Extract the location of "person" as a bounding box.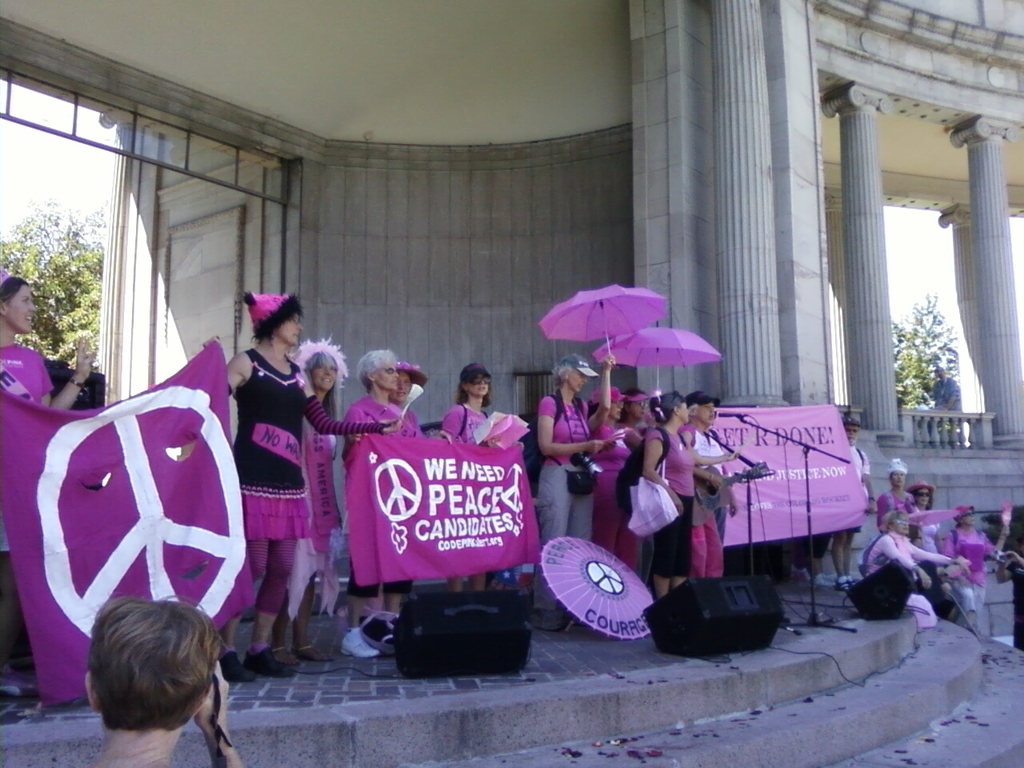
bbox(594, 383, 630, 563).
